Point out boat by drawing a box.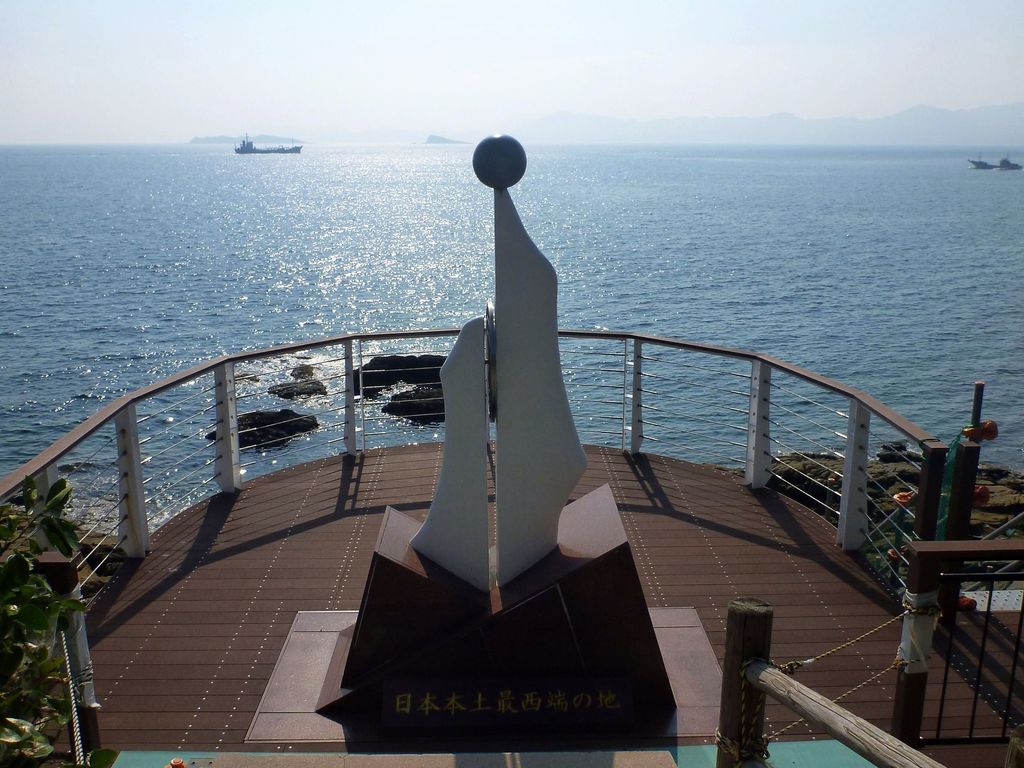
Rect(973, 152, 990, 166).
